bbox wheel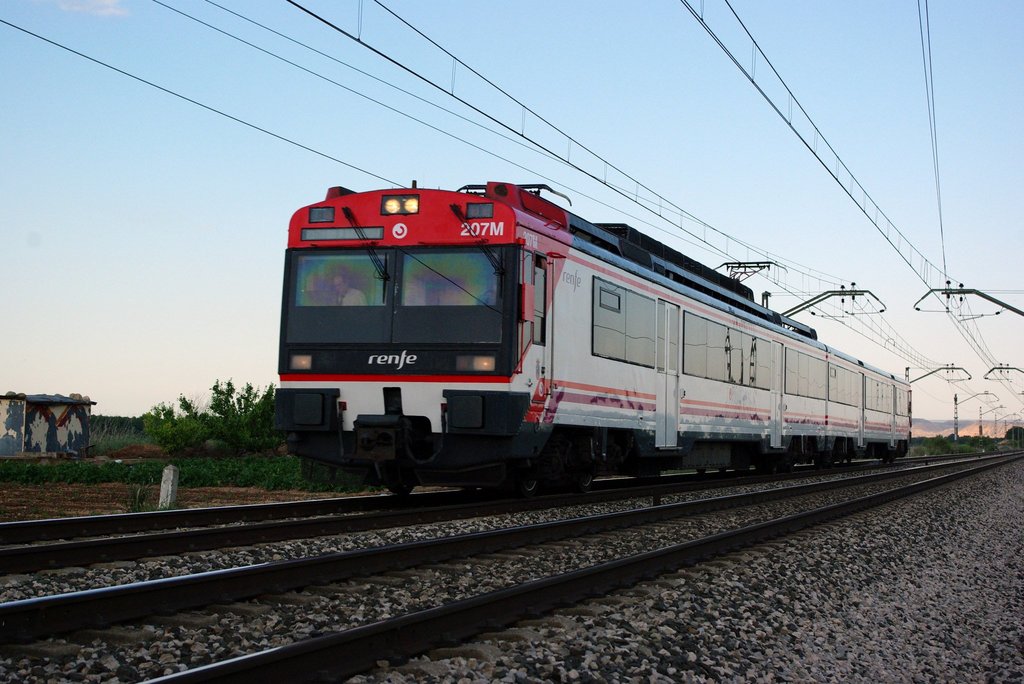
<region>698, 467, 710, 480</region>
